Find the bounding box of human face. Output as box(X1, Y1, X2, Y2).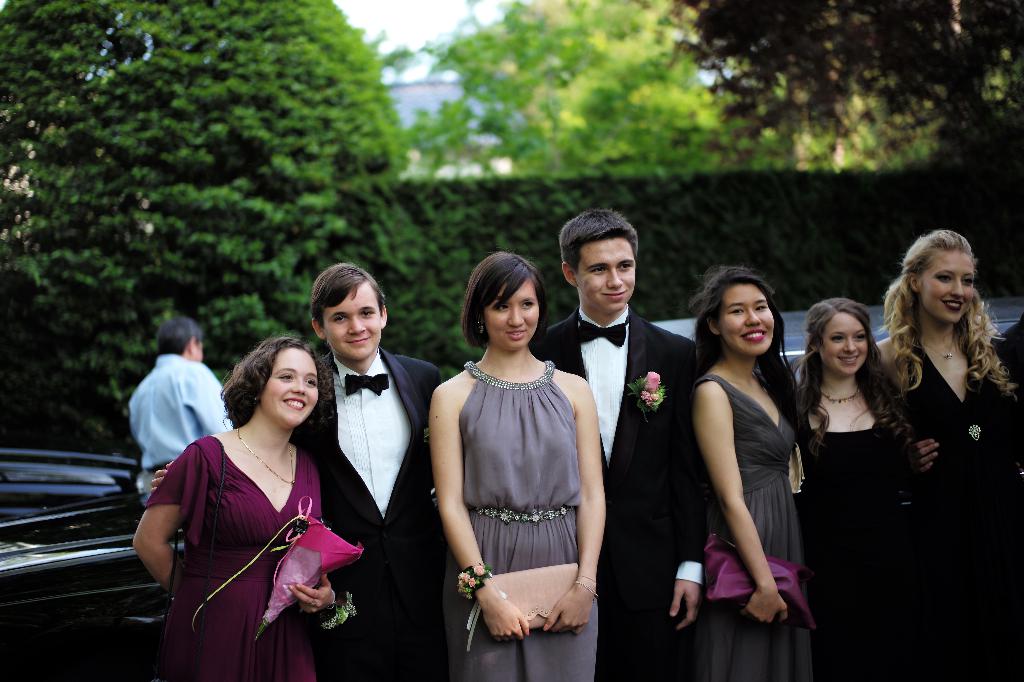
box(576, 232, 638, 314).
